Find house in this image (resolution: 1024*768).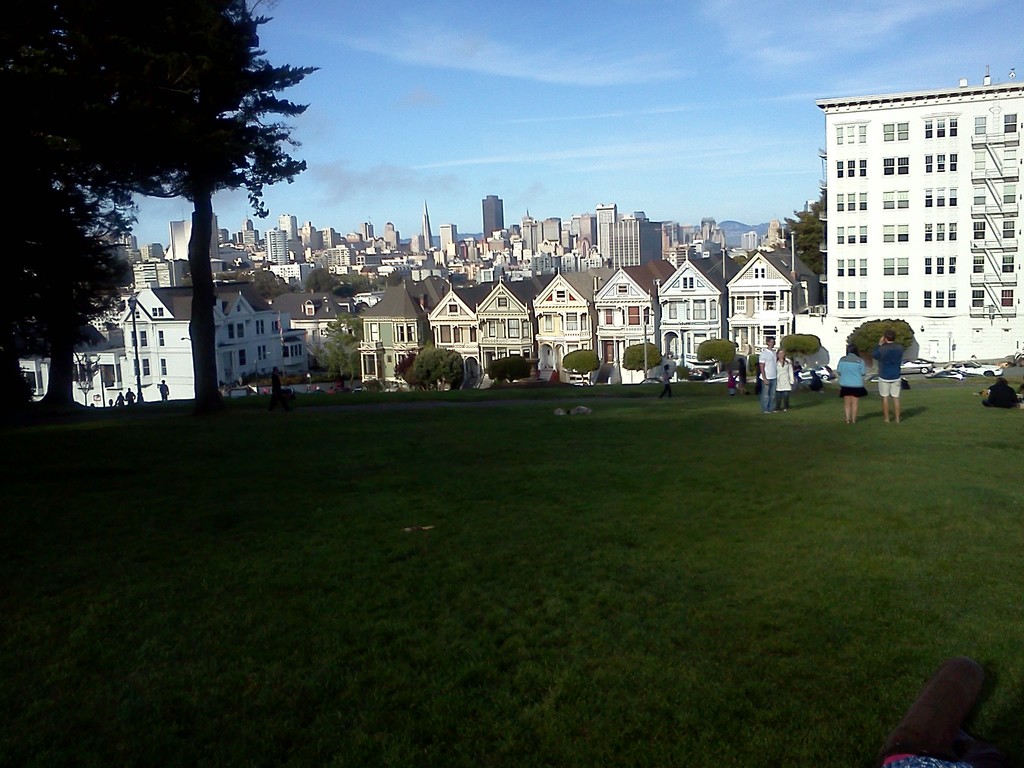
bbox=(150, 290, 225, 397).
